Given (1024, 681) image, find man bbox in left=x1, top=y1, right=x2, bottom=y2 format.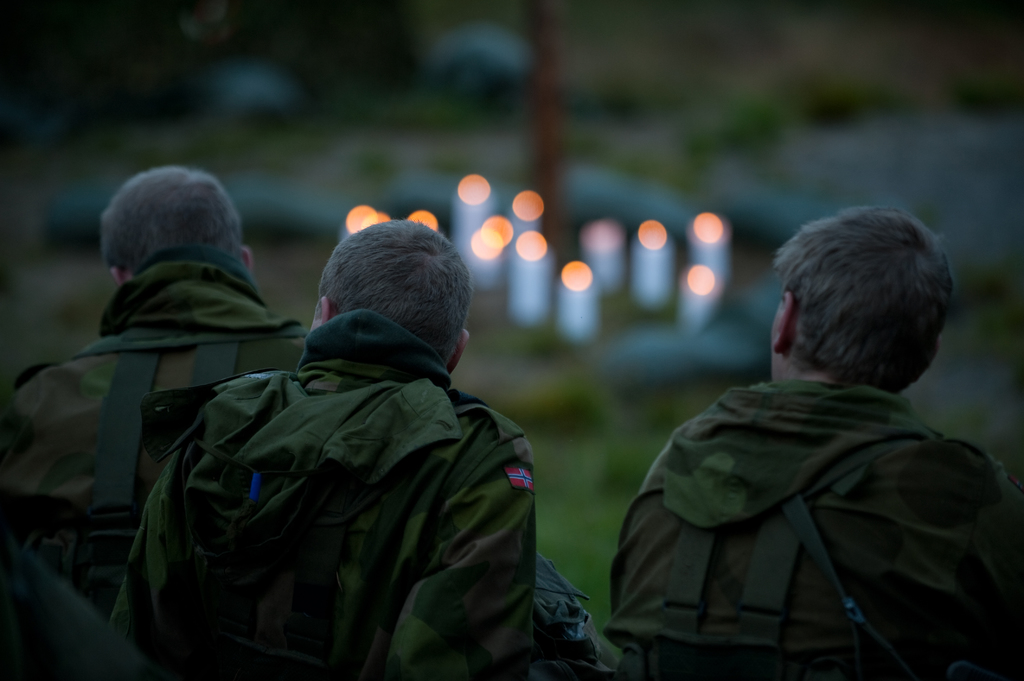
left=0, top=164, right=307, bottom=621.
